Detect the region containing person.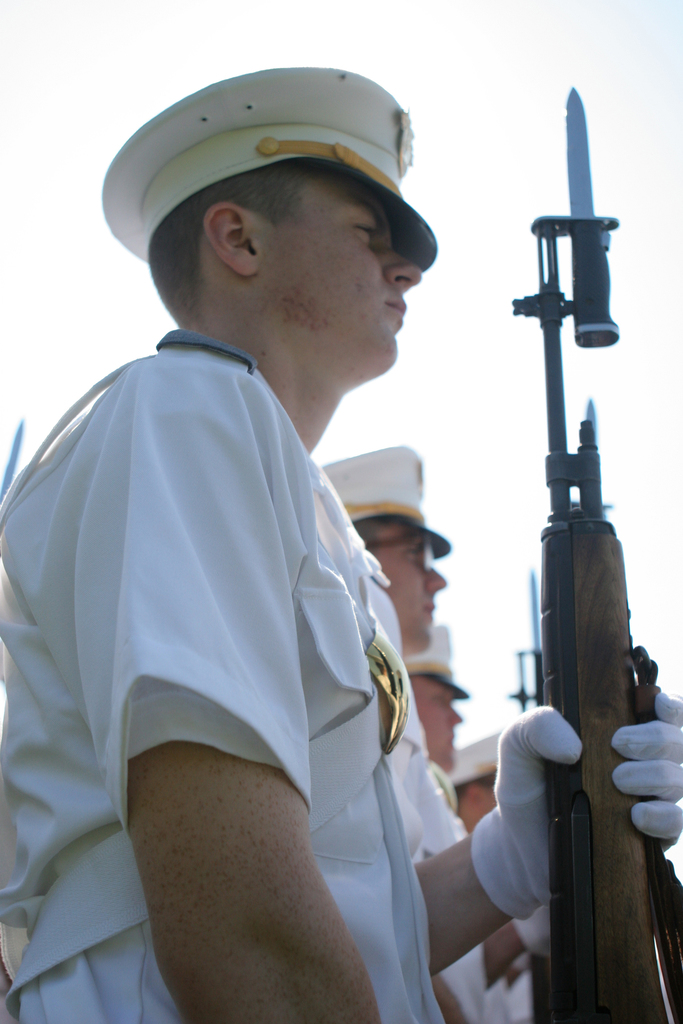
[0, 60, 682, 1023].
